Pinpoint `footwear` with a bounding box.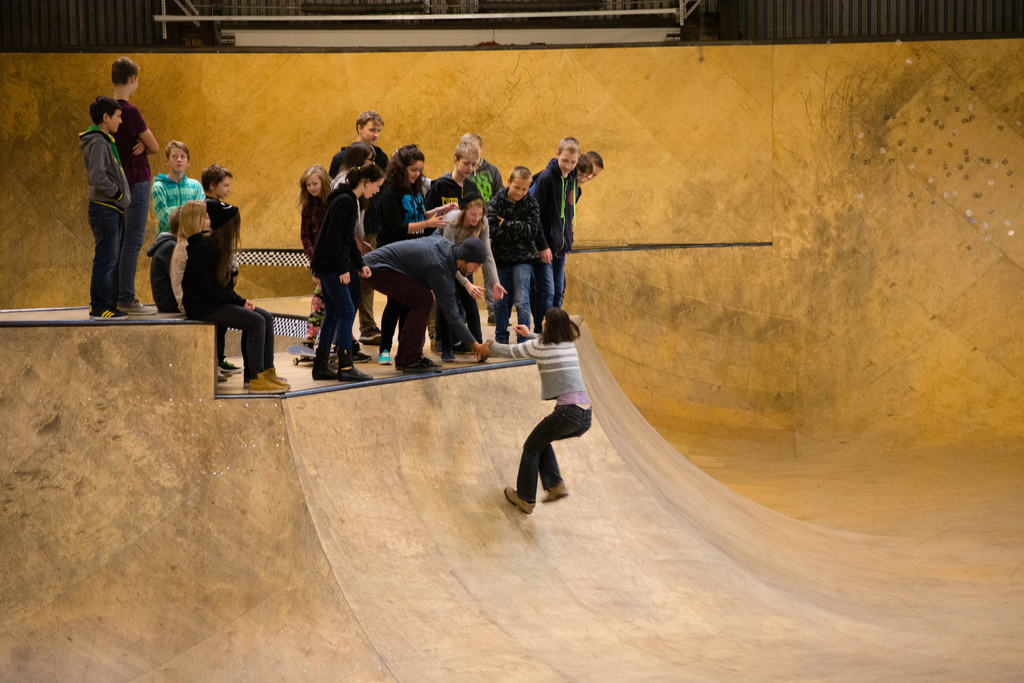
Rect(484, 313, 512, 328).
